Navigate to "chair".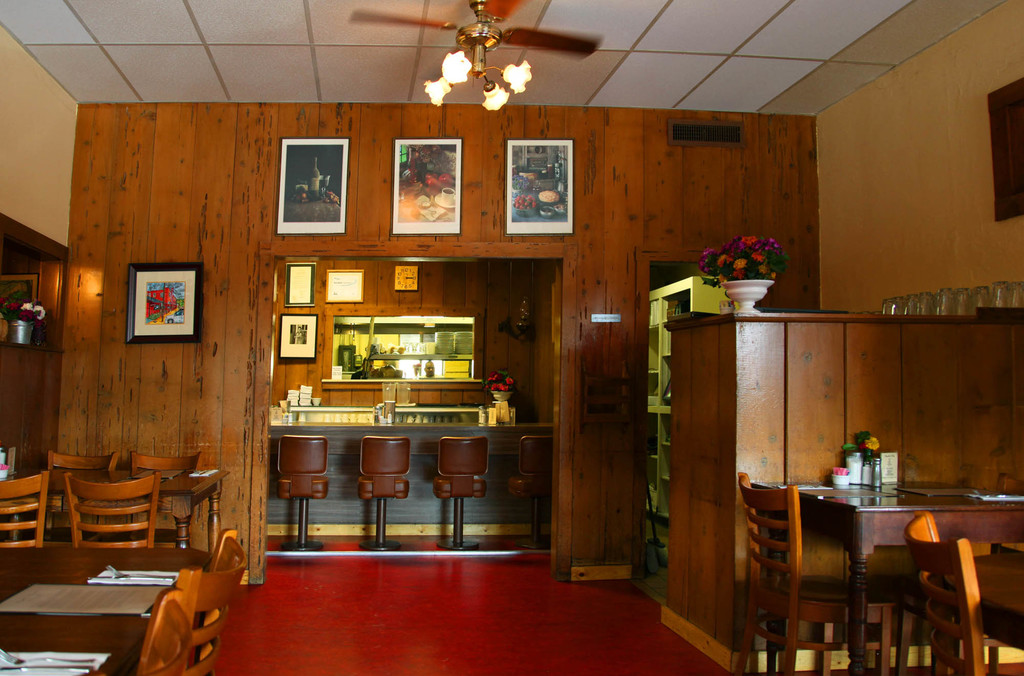
Navigation target: region(358, 431, 411, 554).
